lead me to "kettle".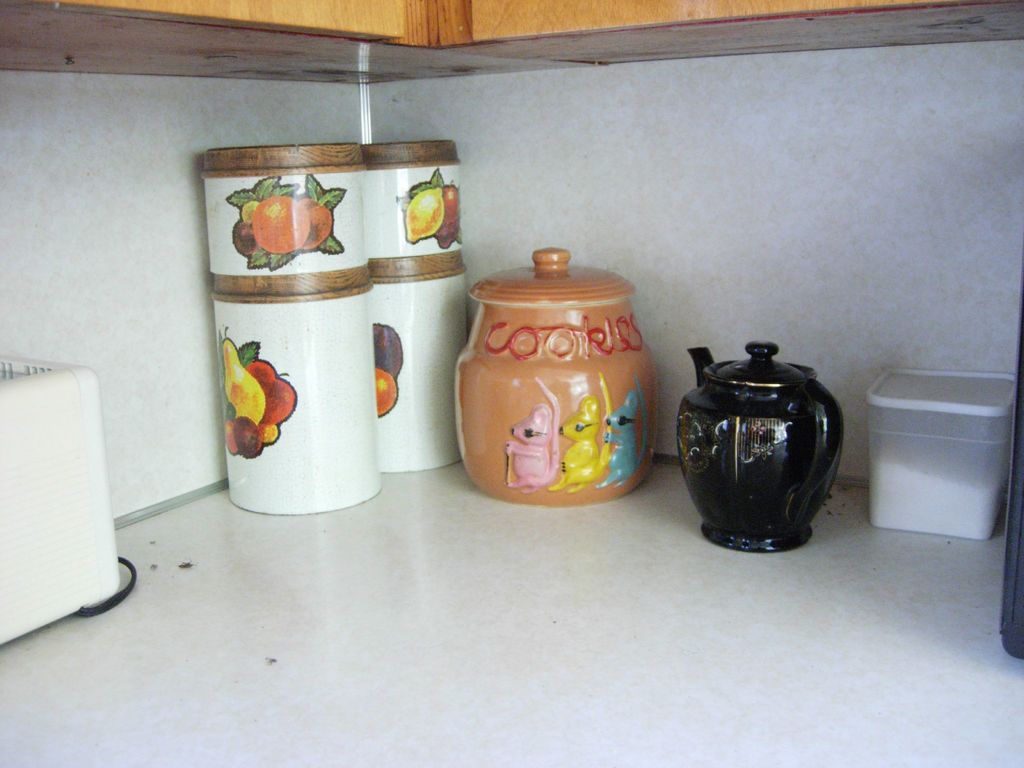
Lead to (672,338,848,552).
